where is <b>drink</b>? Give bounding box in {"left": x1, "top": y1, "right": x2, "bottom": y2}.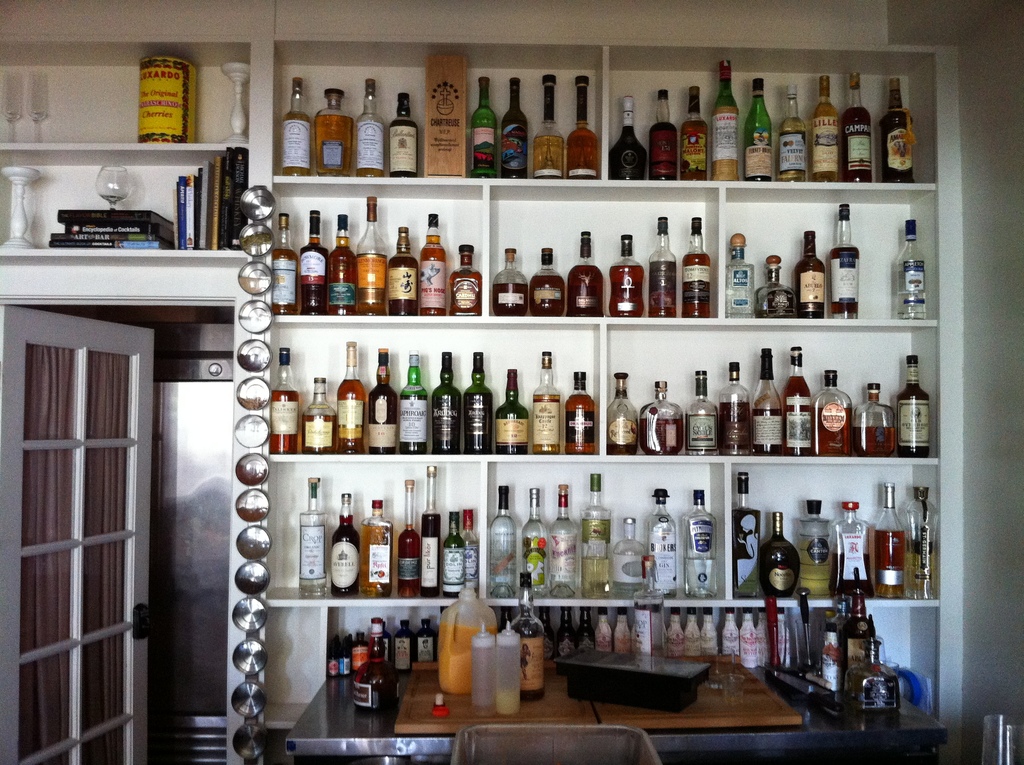
{"left": 430, "top": 350, "right": 461, "bottom": 457}.
